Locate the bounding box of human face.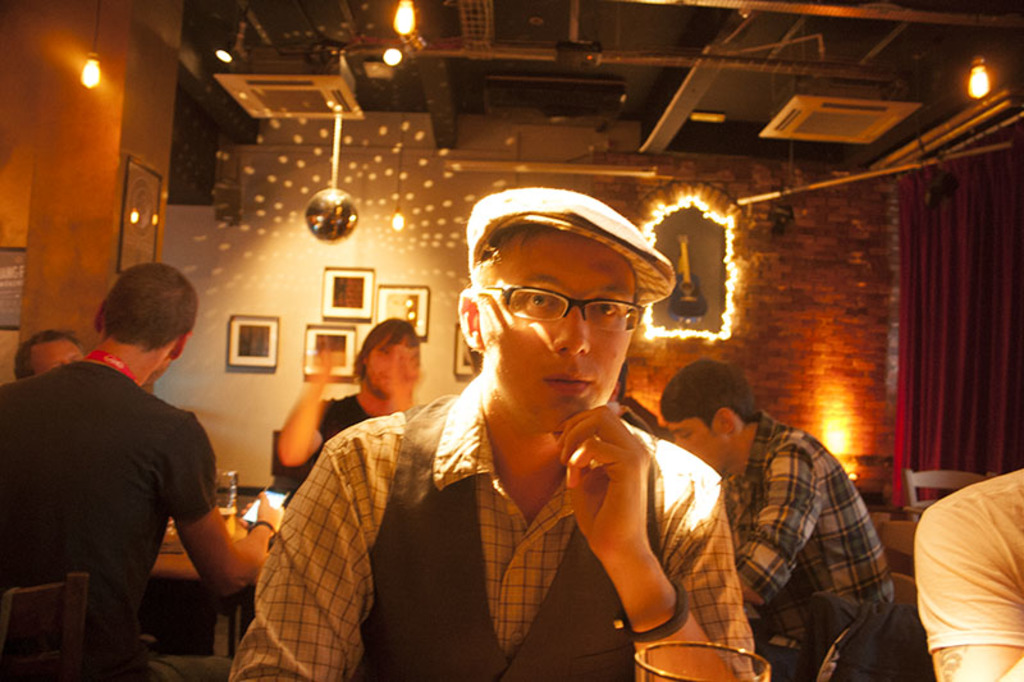
Bounding box: 31,335,81,377.
